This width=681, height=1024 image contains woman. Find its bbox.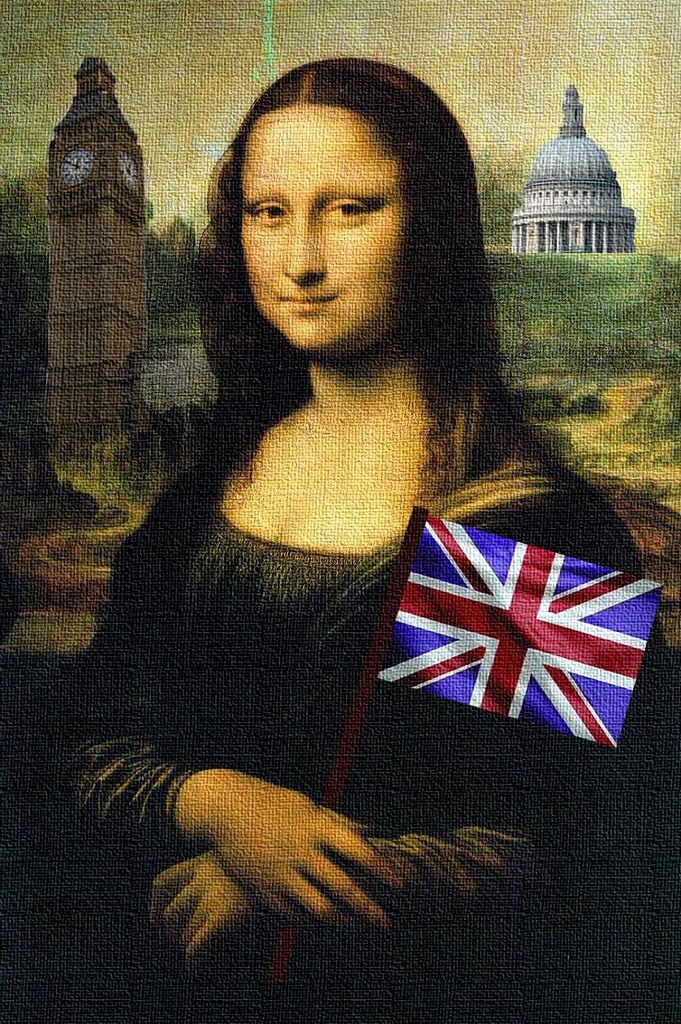
47/75/680/1023.
